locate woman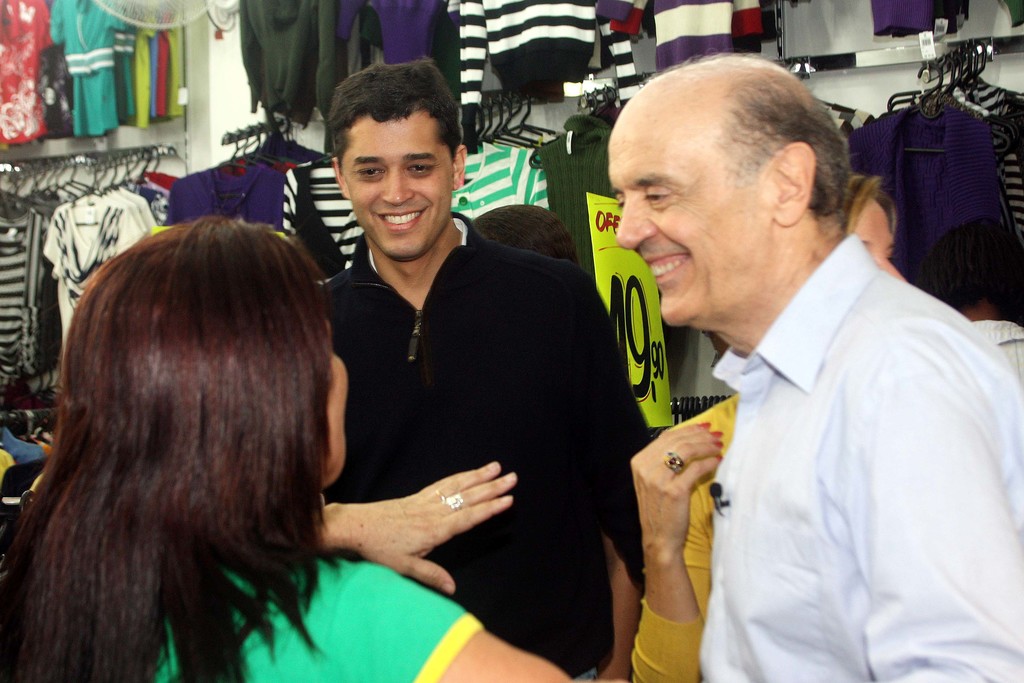
(0, 210, 624, 682)
